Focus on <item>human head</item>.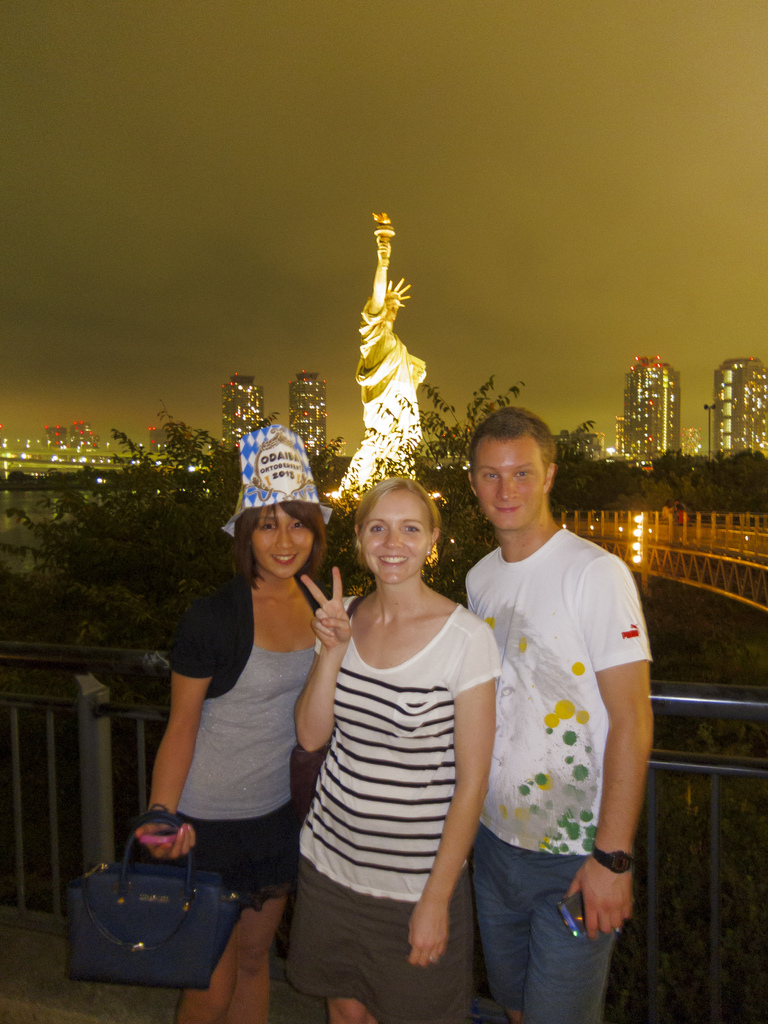
Focused at 386,274,410,323.
